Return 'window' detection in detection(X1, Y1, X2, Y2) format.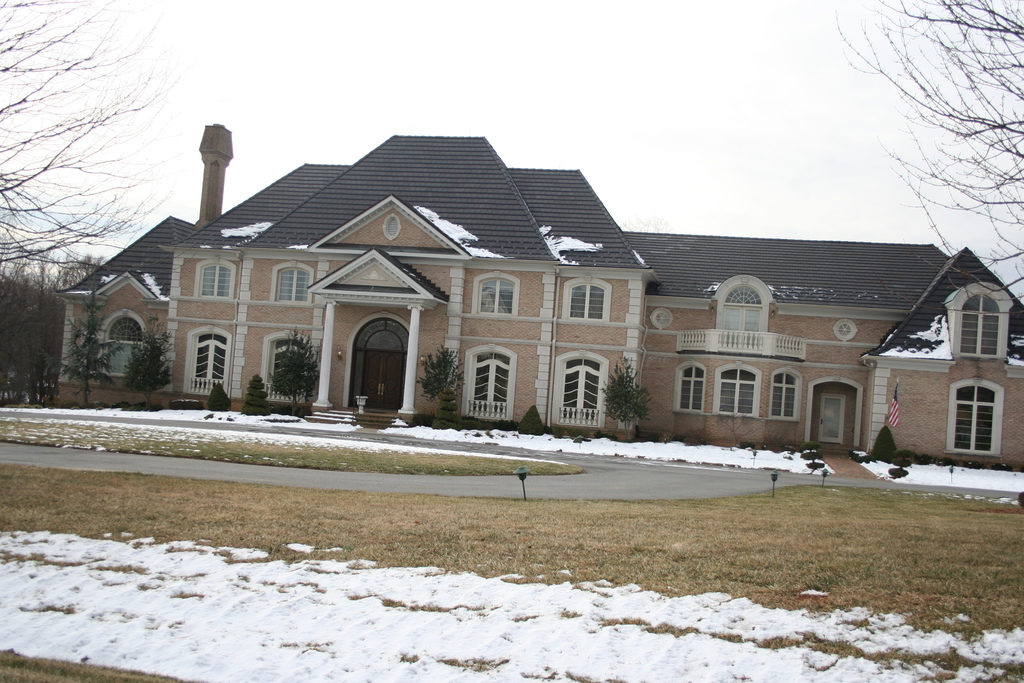
detection(548, 350, 605, 428).
